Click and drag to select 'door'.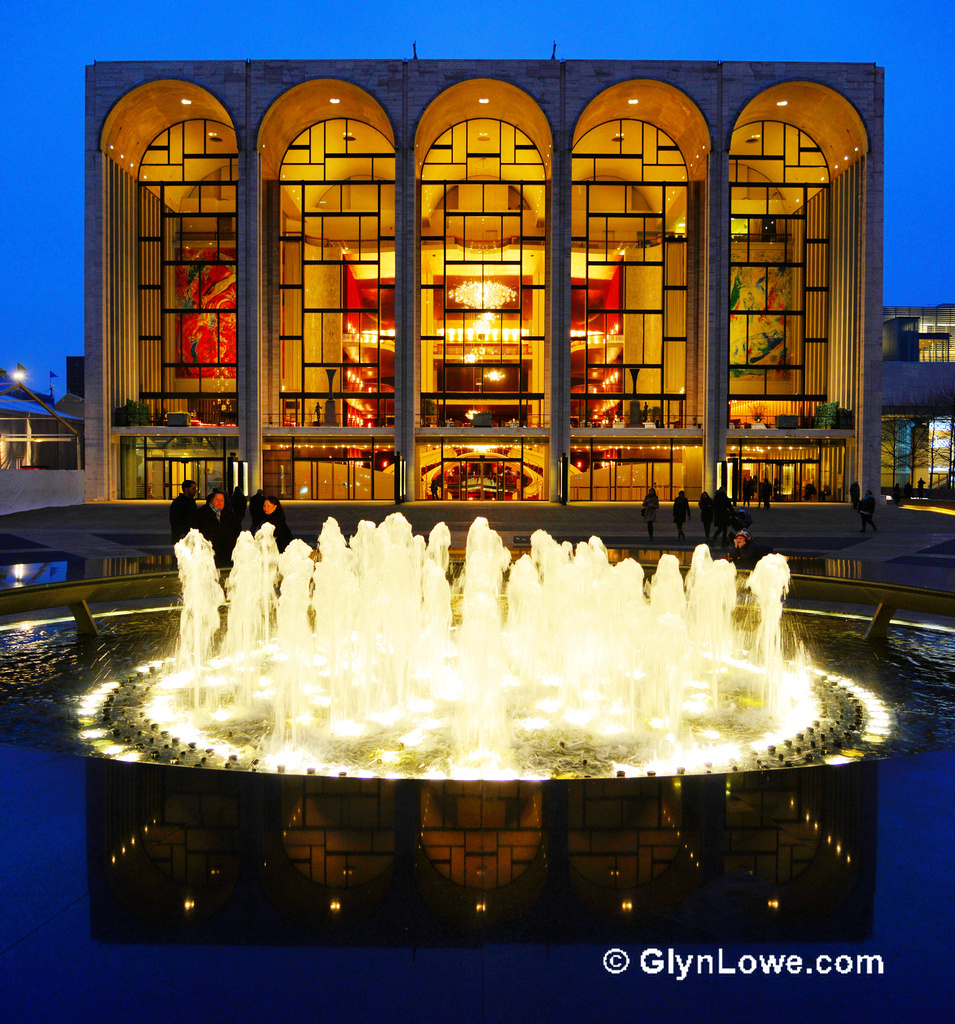
Selection: 148 457 224 496.
